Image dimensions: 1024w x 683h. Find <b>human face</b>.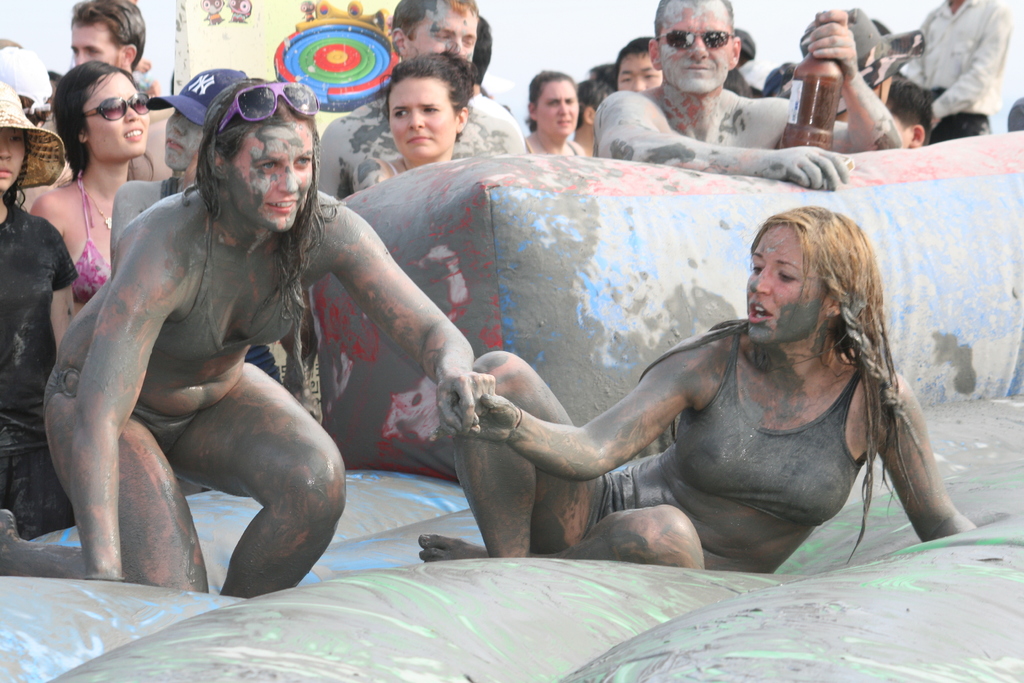
{"left": 223, "top": 122, "right": 313, "bottom": 233}.
